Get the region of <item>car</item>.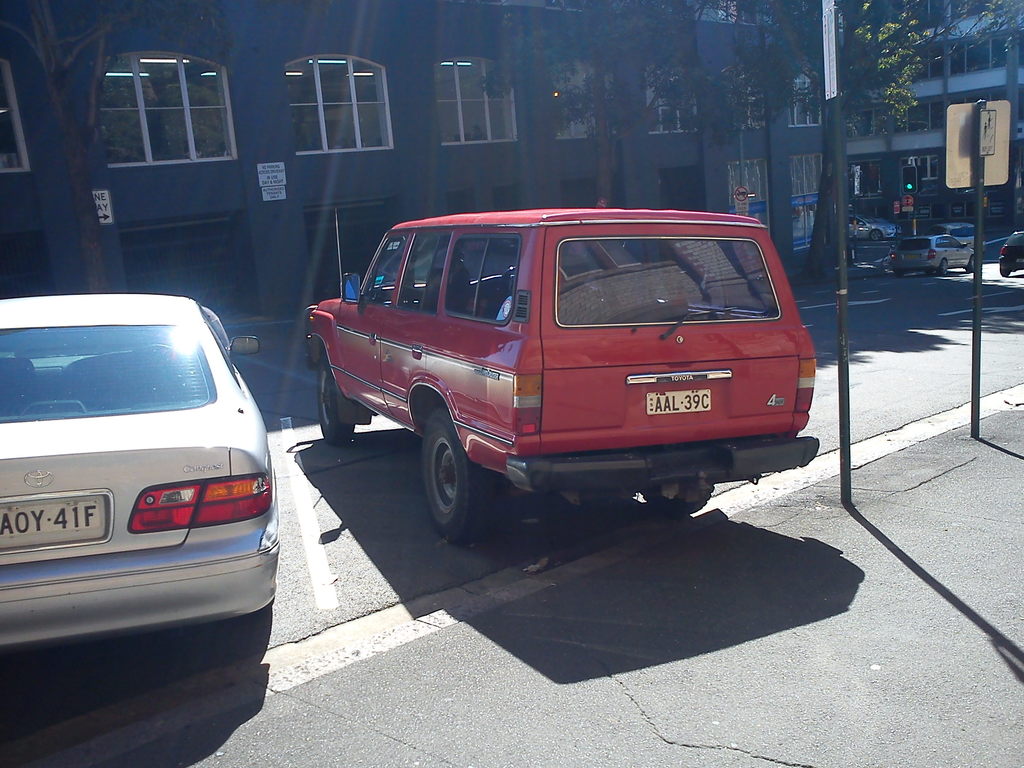
300 192 827 554.
